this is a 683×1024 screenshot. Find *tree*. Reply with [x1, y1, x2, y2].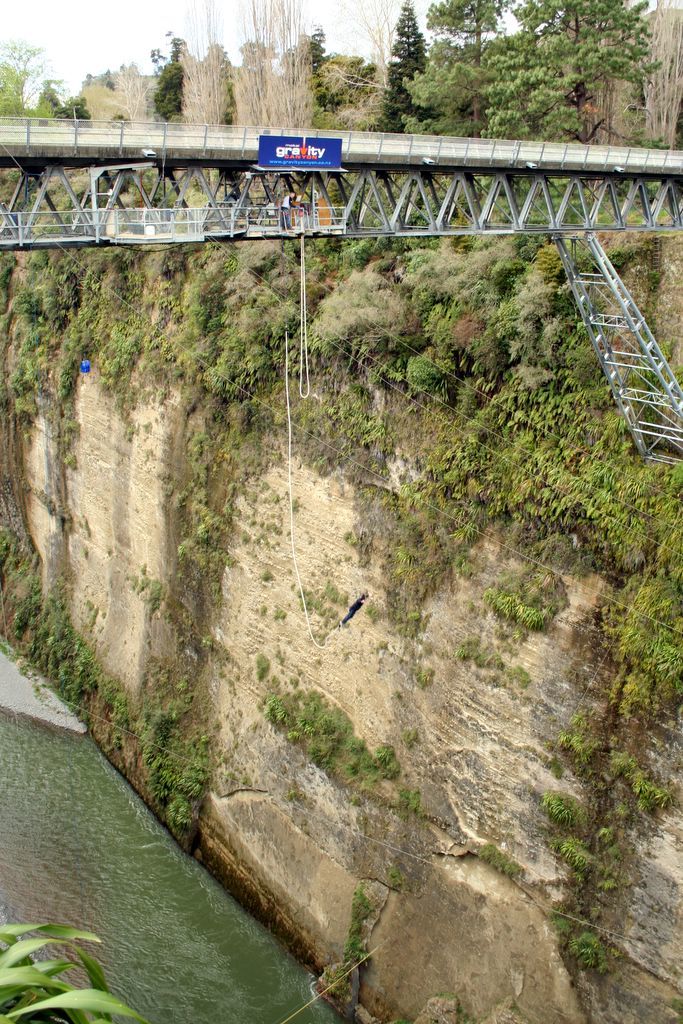
[410, 57, 472, 118].
